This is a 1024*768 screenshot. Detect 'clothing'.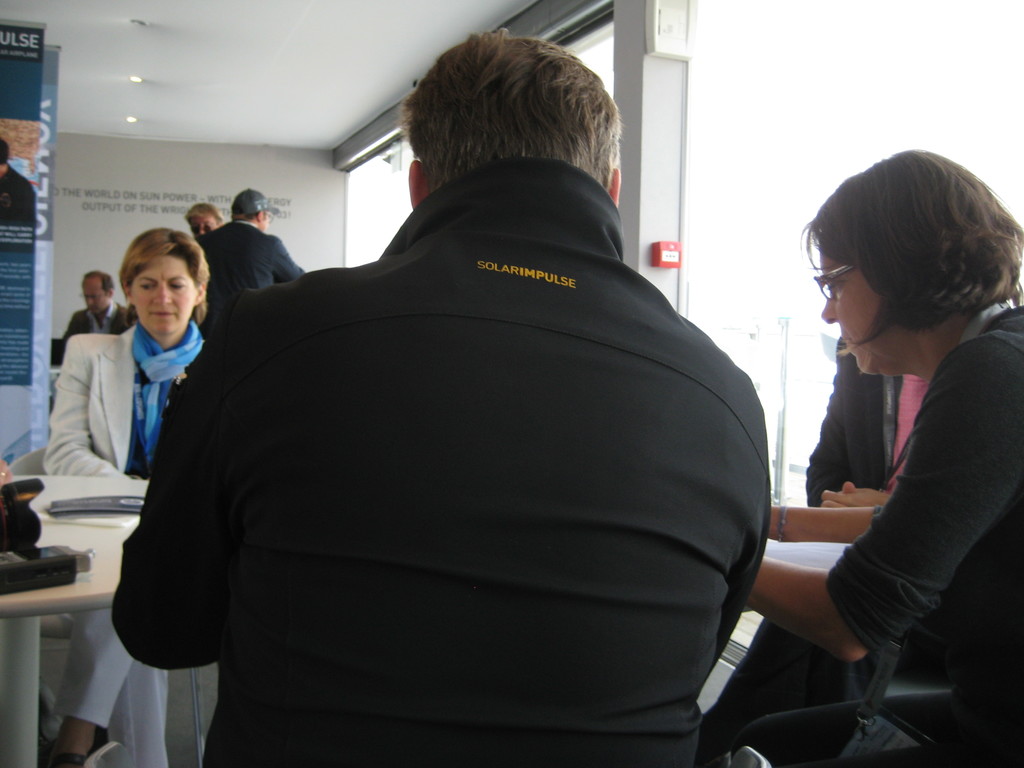
bbox=[141, 130, 773, 753].
